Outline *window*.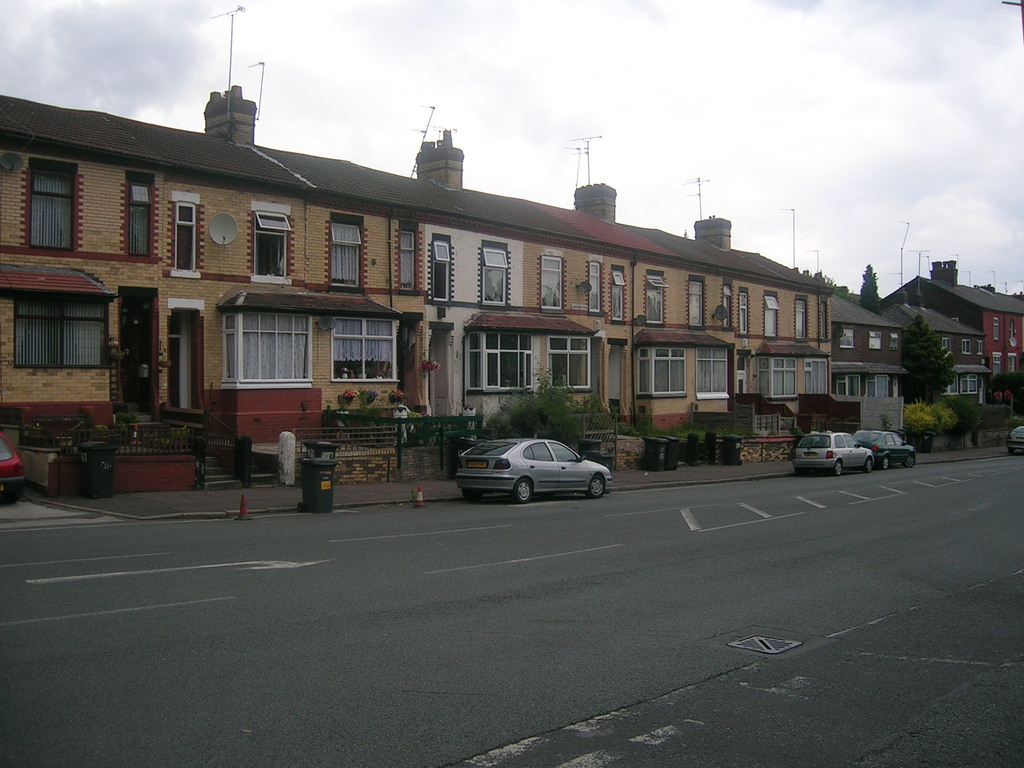
Outline: rect(610, 269, 623, 321).
